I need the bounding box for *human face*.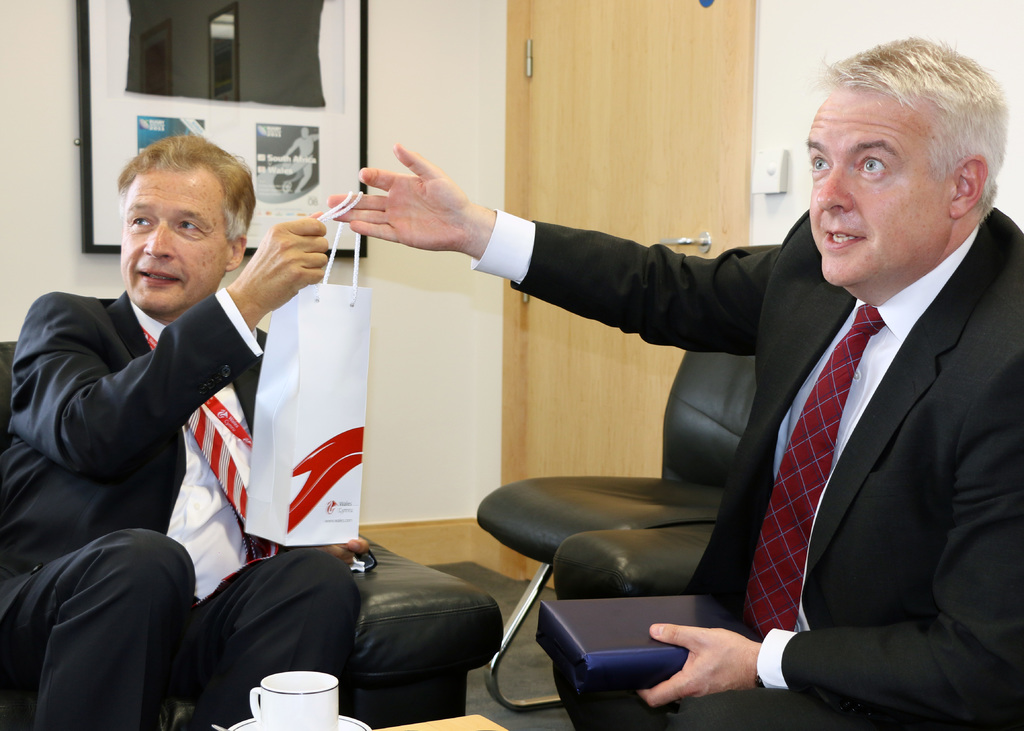
Here it is: (119, 166, 228, 312).
